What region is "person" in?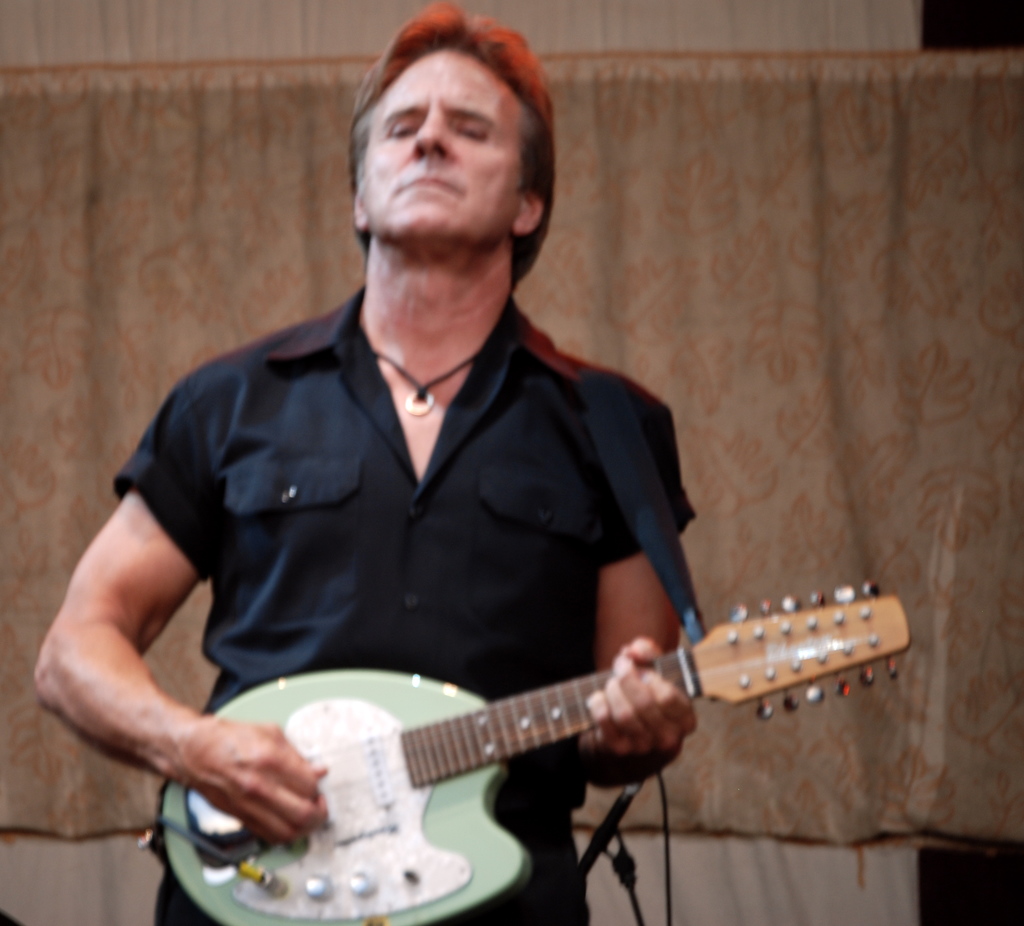
74 49 842 924.
